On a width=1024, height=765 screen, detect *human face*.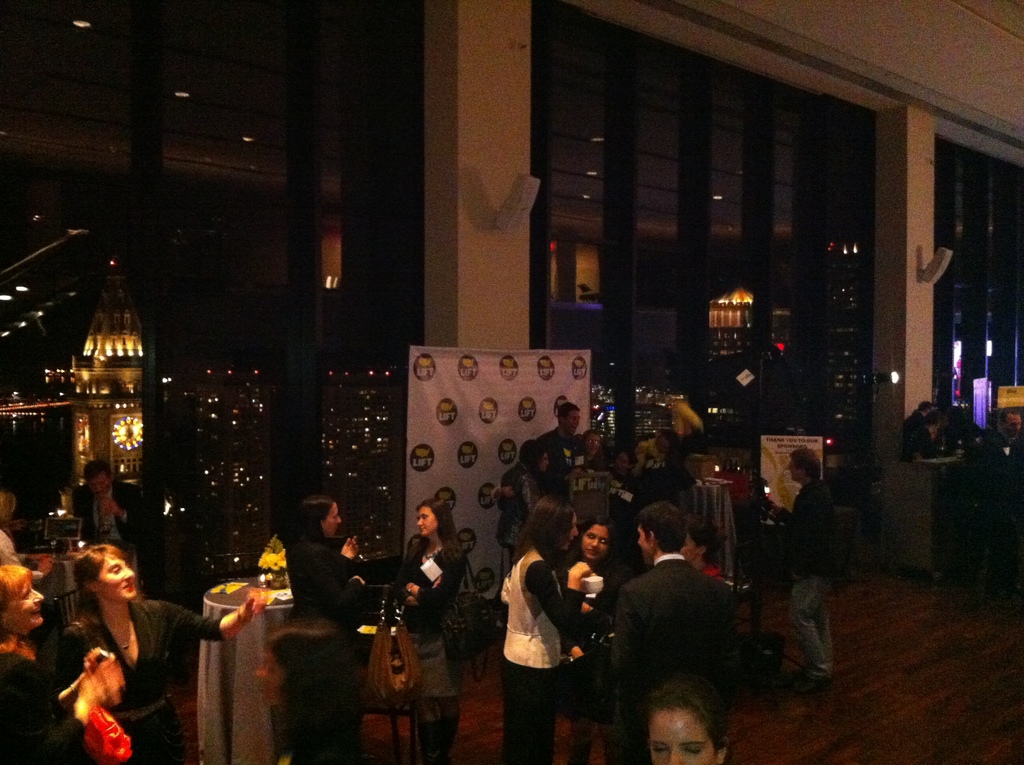
bbox=(682, 540, 696, 567).
